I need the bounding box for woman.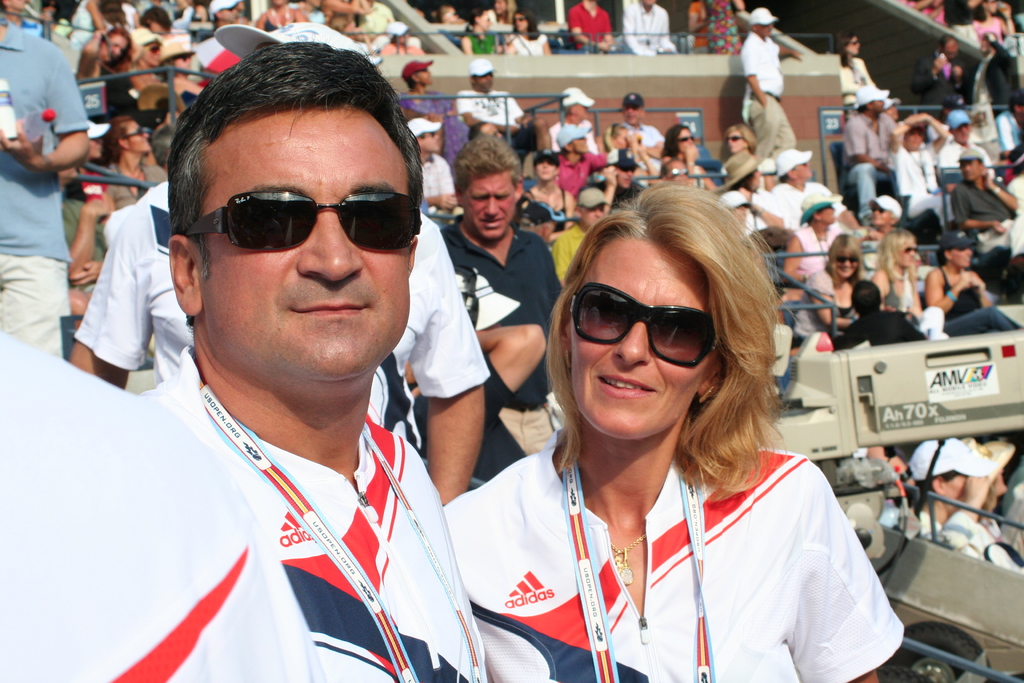
Here it is: bbox=[71, 30, 138, 123].
